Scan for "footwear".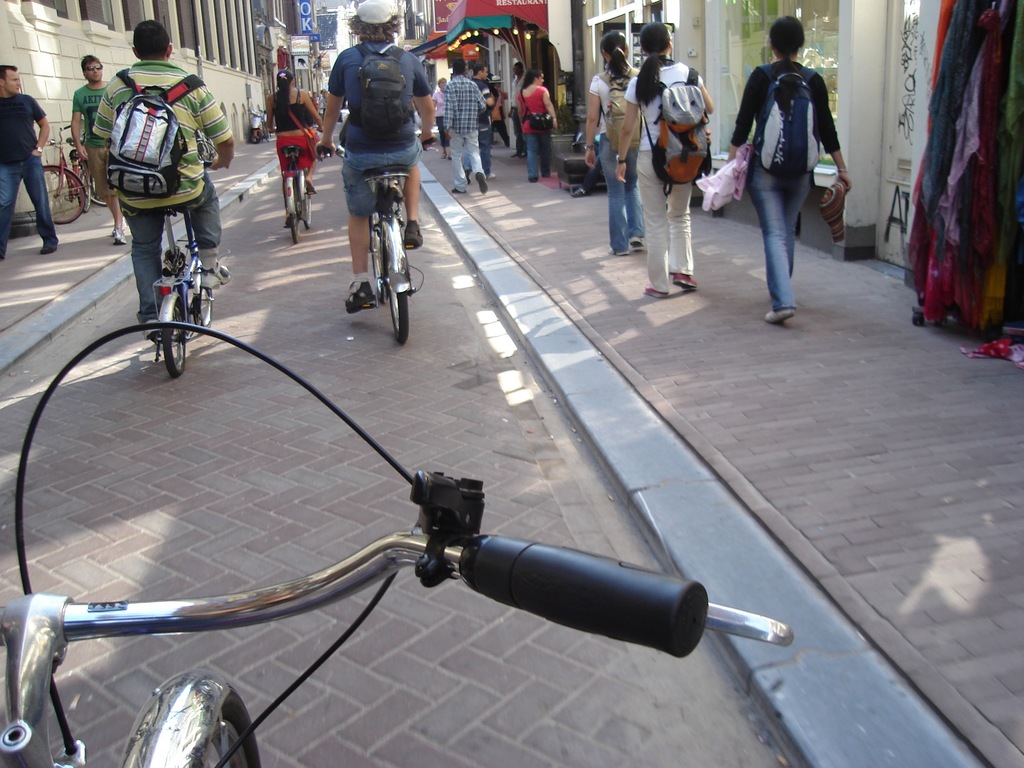
Scan result: crop(475, 170, 488, 195).
